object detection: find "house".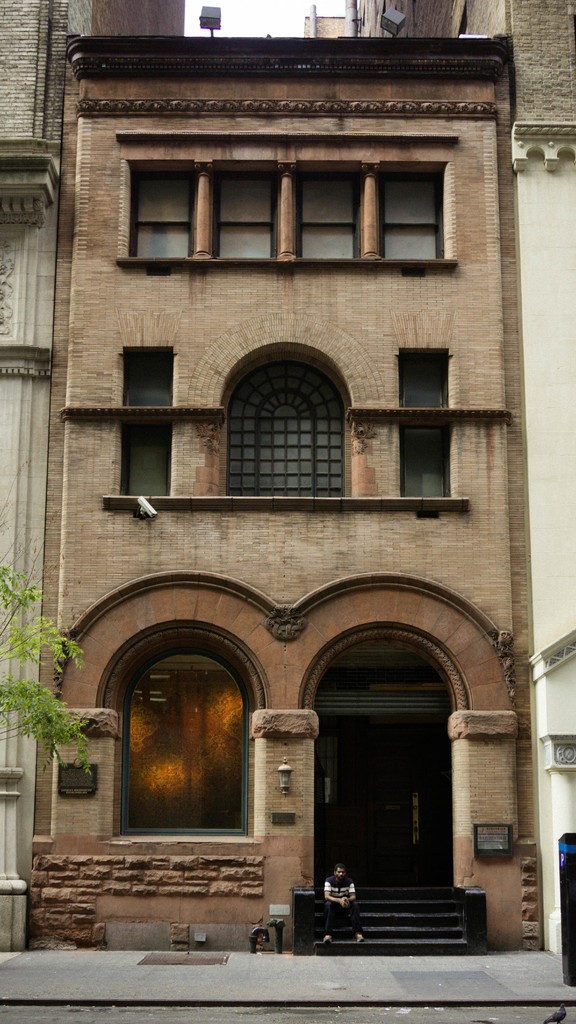
x1=0, y1=0, x2=186, y2=954.
